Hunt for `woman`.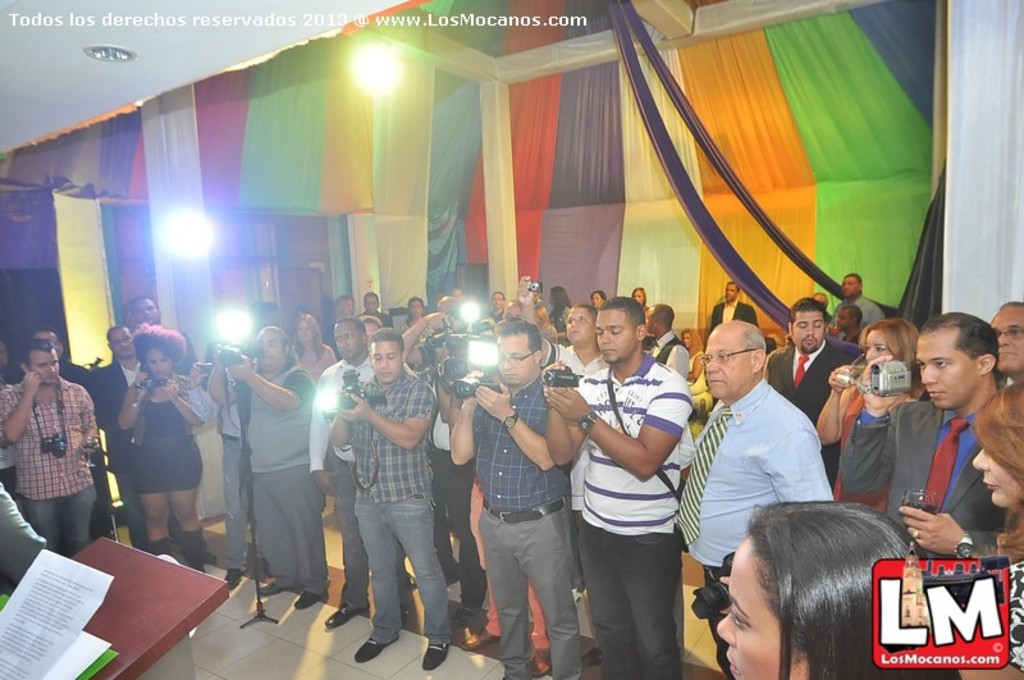
Hunted down at <bbox>289, 318, 334, 383</bbox>.
